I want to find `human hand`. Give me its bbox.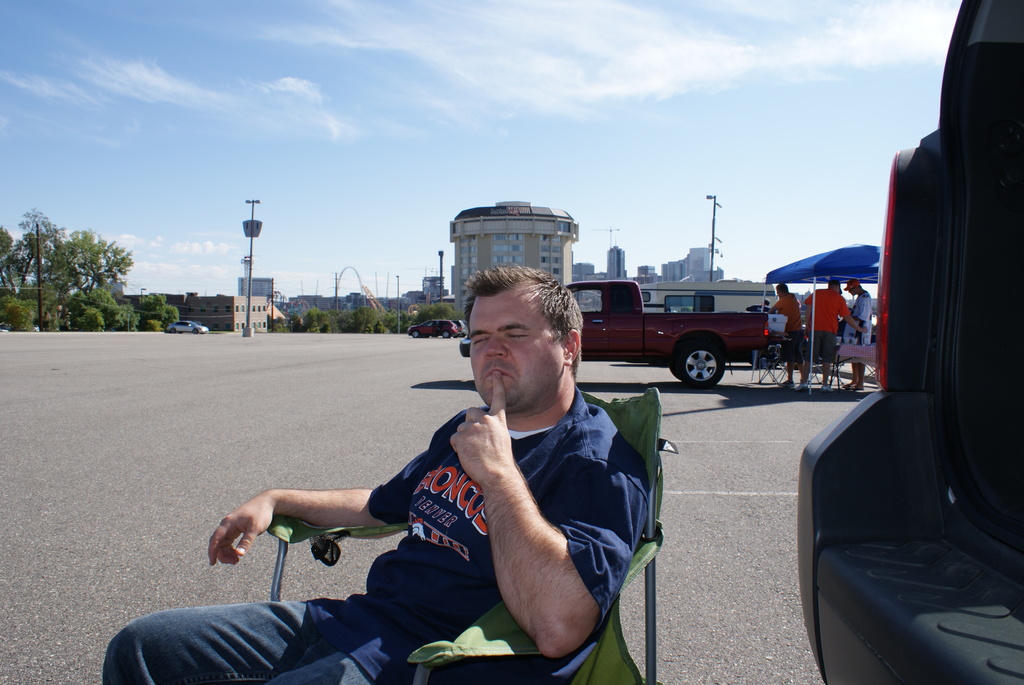
pyautogui.locateOnScreen(199, 494, 292, 576).
